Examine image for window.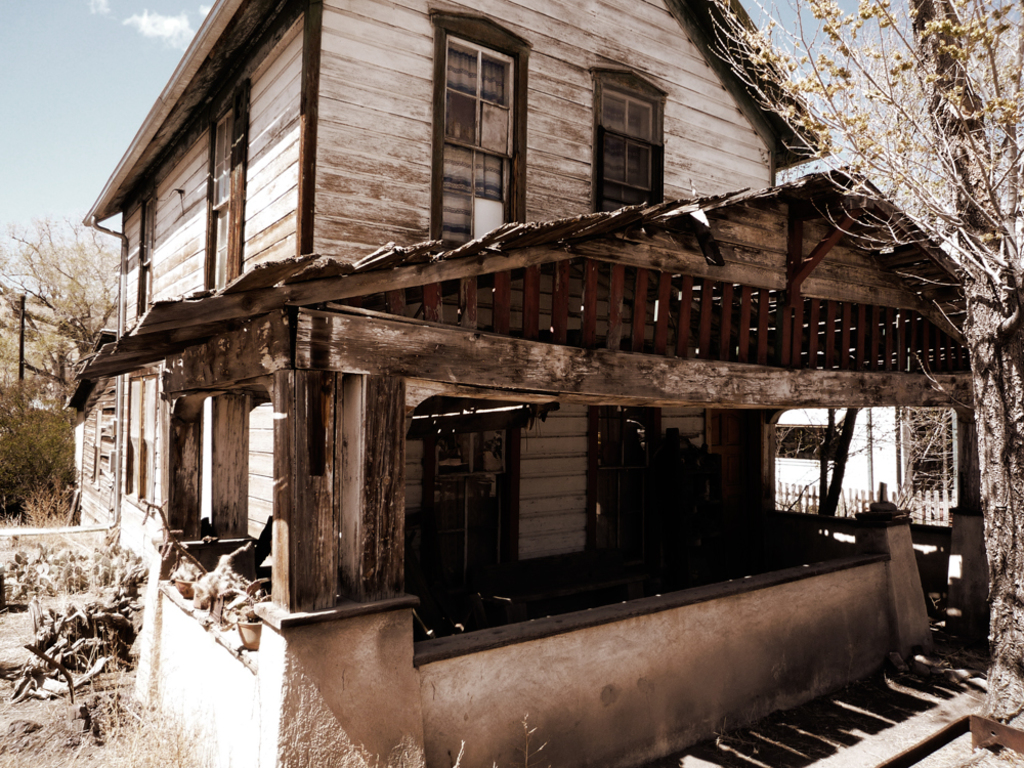
Examination result: 206 105 238 290.
